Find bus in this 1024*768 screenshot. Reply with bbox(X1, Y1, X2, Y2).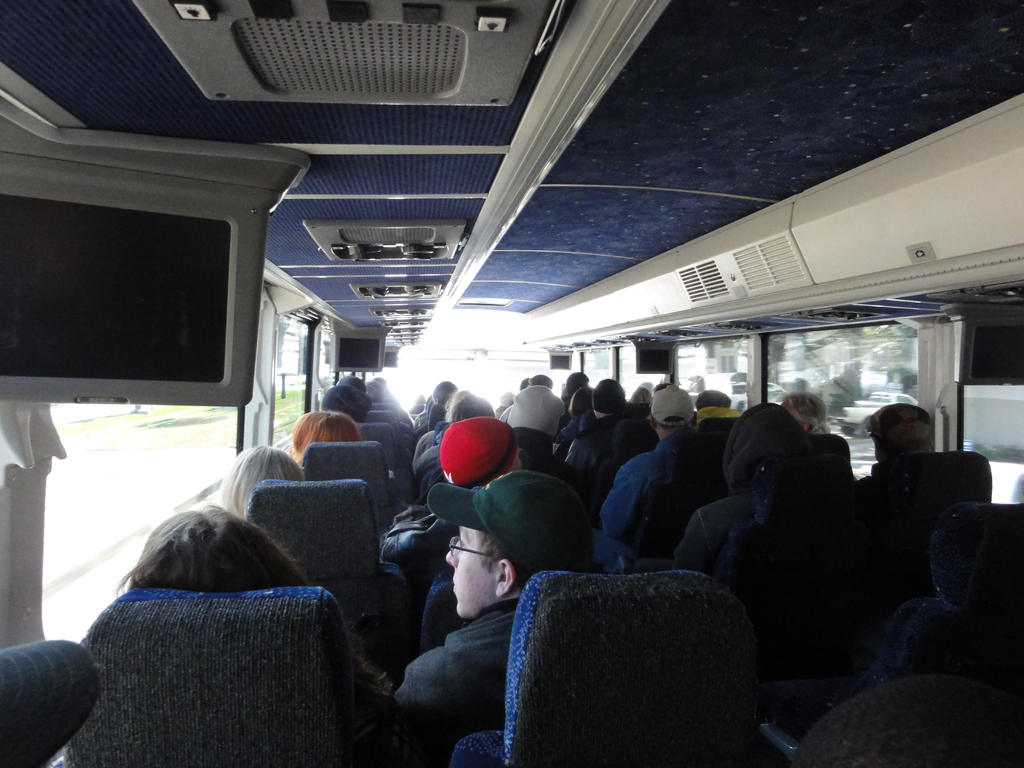
bbox(0, 0, 1023, 767).
